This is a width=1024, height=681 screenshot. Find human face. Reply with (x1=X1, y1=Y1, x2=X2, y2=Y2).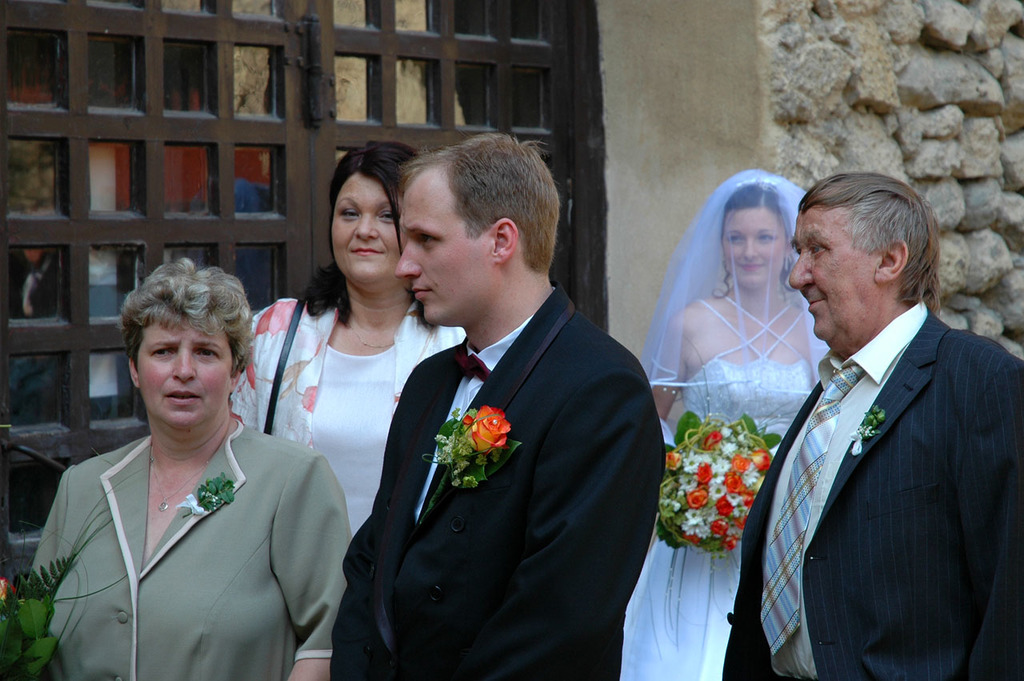
(x1=393, y1=174, x2=493, y2=330).
